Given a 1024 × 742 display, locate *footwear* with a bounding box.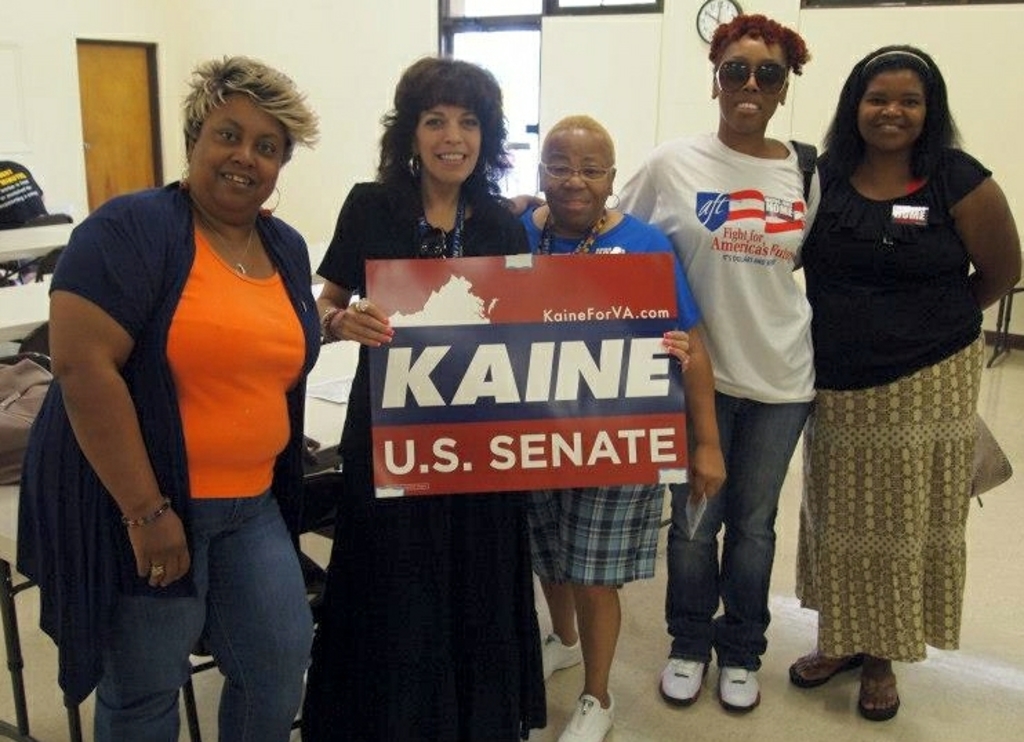
Located: 537 634 581 683.
